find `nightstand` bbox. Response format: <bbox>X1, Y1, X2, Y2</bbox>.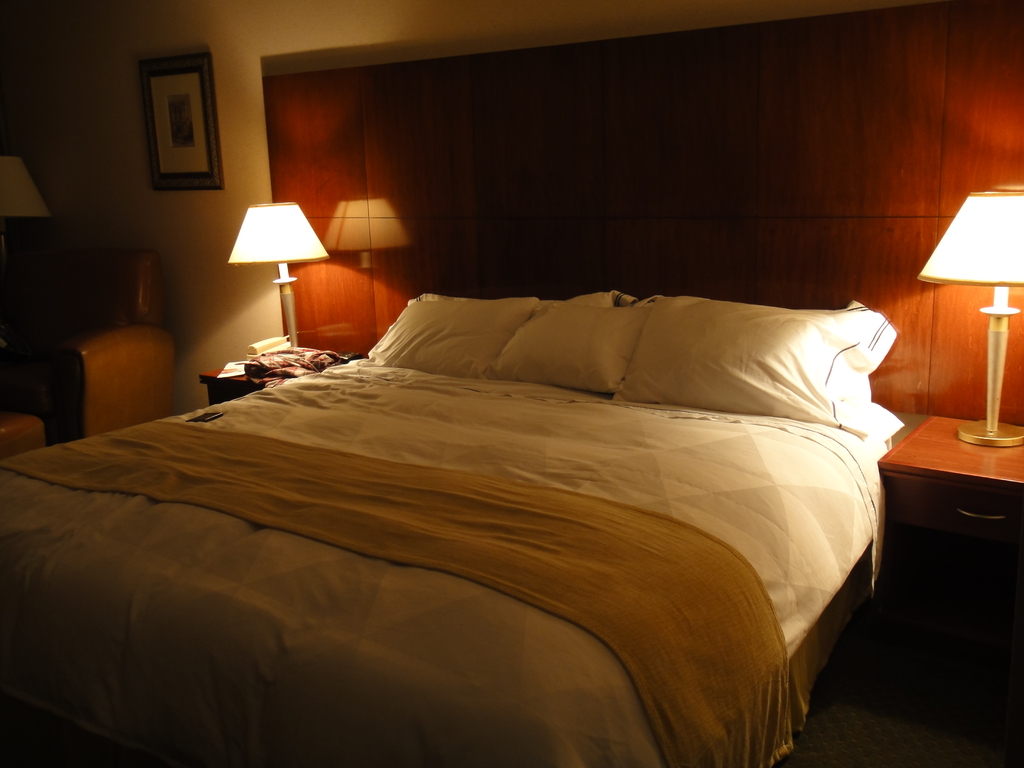
<bbox>890, 385, 1020, 641</bbox>.
